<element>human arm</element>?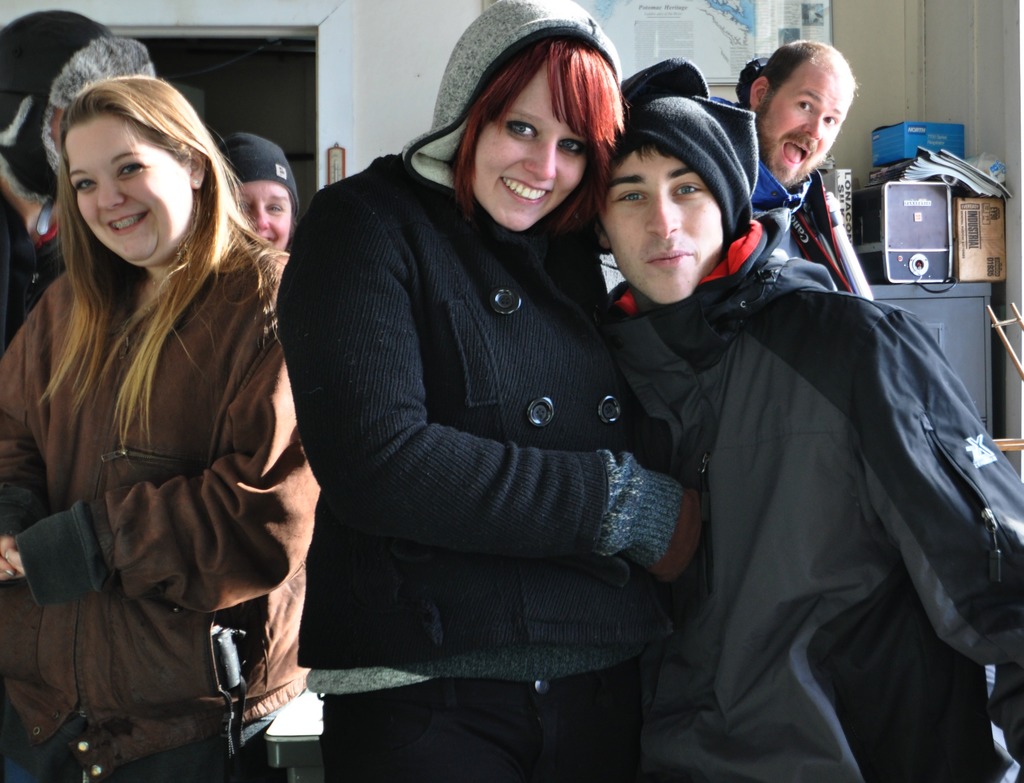
detection(0, 303, 73, 601)
